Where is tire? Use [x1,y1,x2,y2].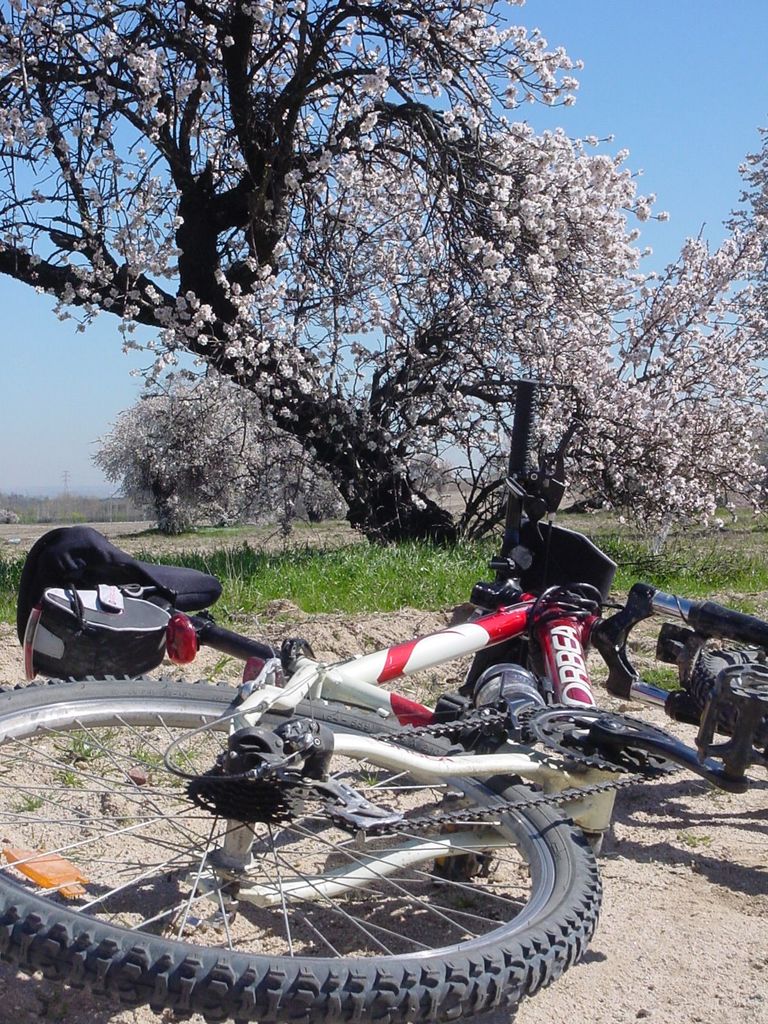
[688,648,767,746].
